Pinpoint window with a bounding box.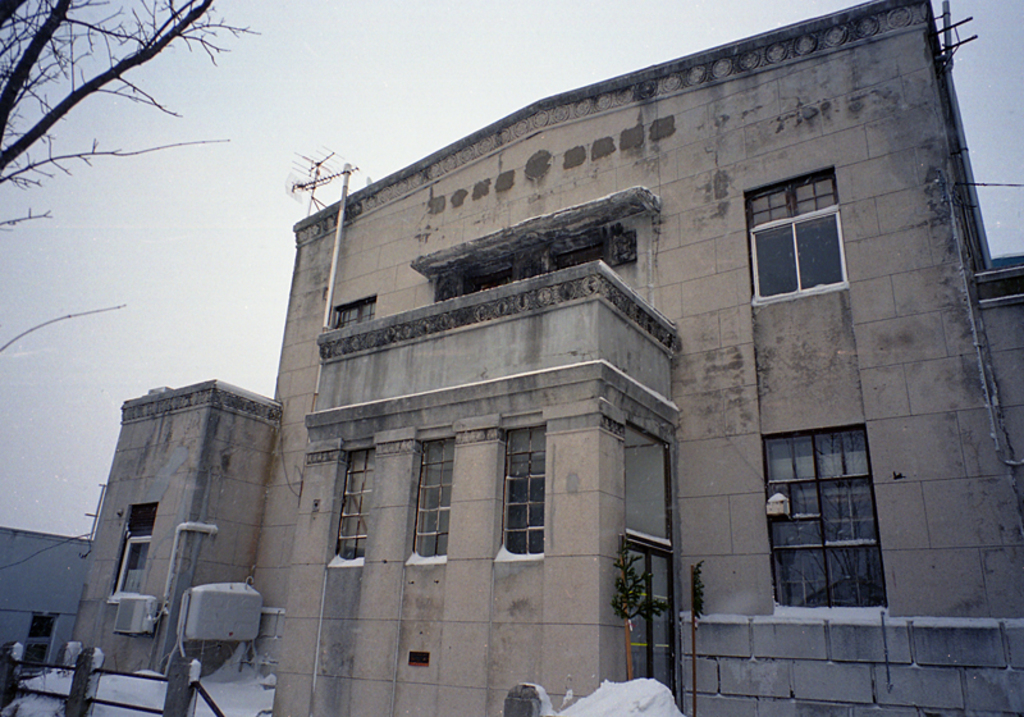
left=15, top=607, right=50, bottom=666.
